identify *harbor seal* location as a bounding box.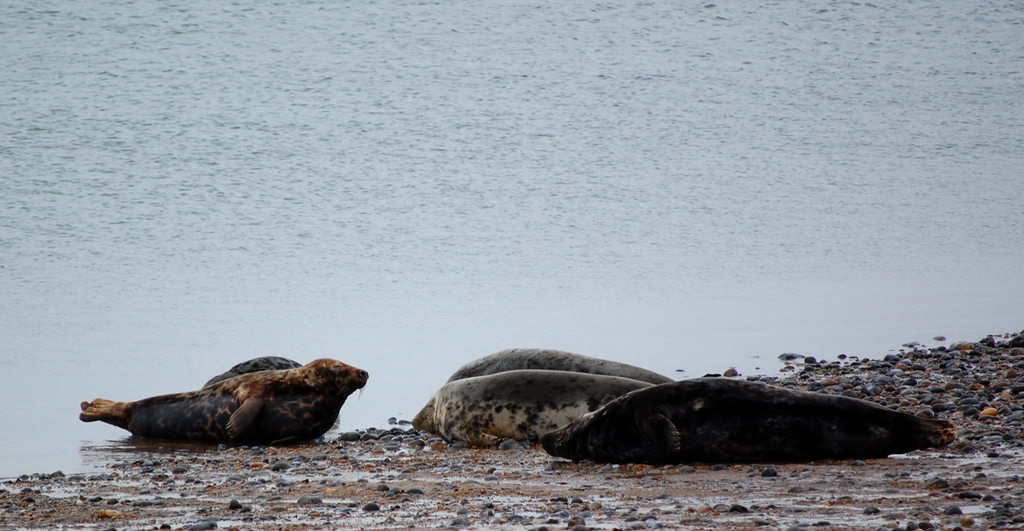
(x1=202, y1=361, x2=303, y2=391).
